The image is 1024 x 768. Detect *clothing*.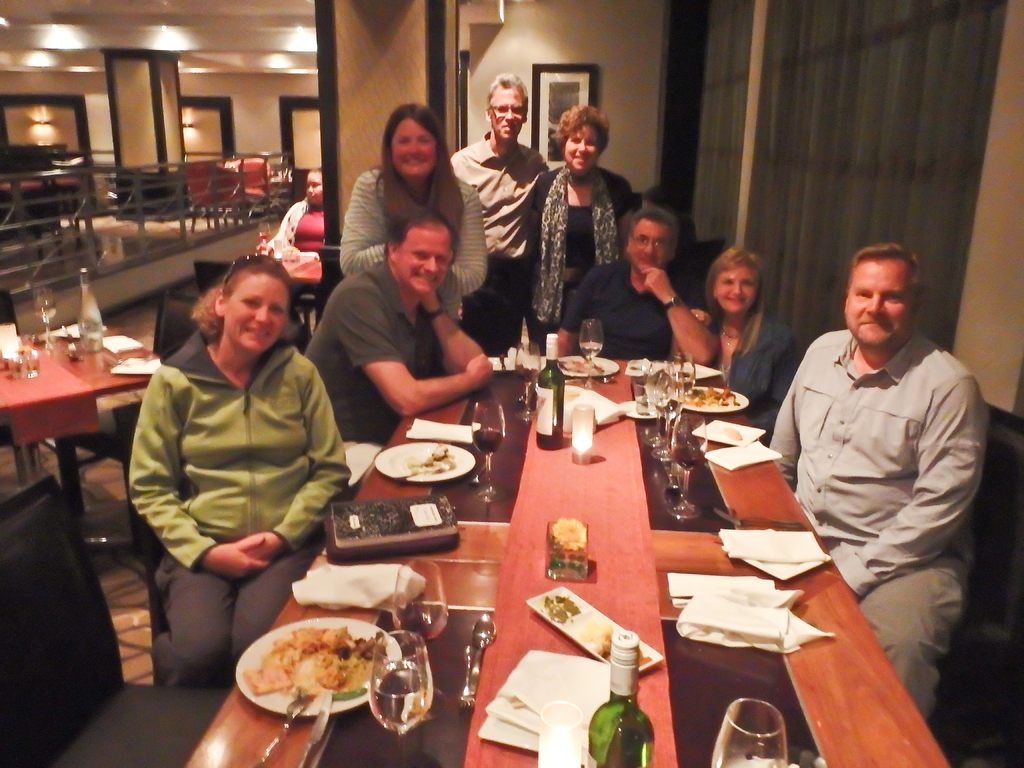
Detection: {"x1": 555, "y1": 267, "x2": 681, "y2": 361}.
